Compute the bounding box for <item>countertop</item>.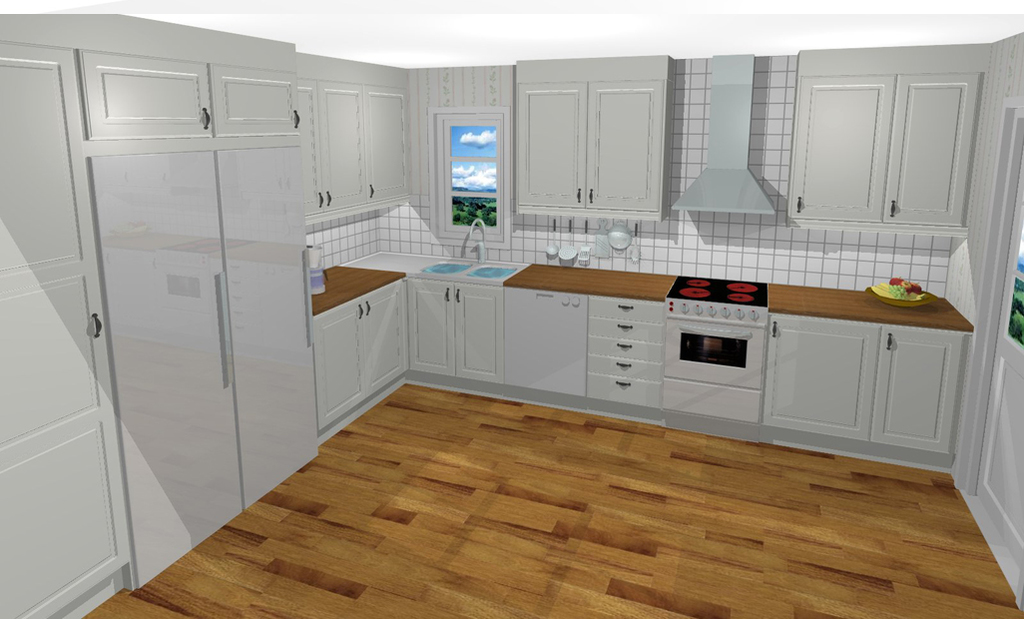
[left=505, top=258, right=979, bottom=339].
